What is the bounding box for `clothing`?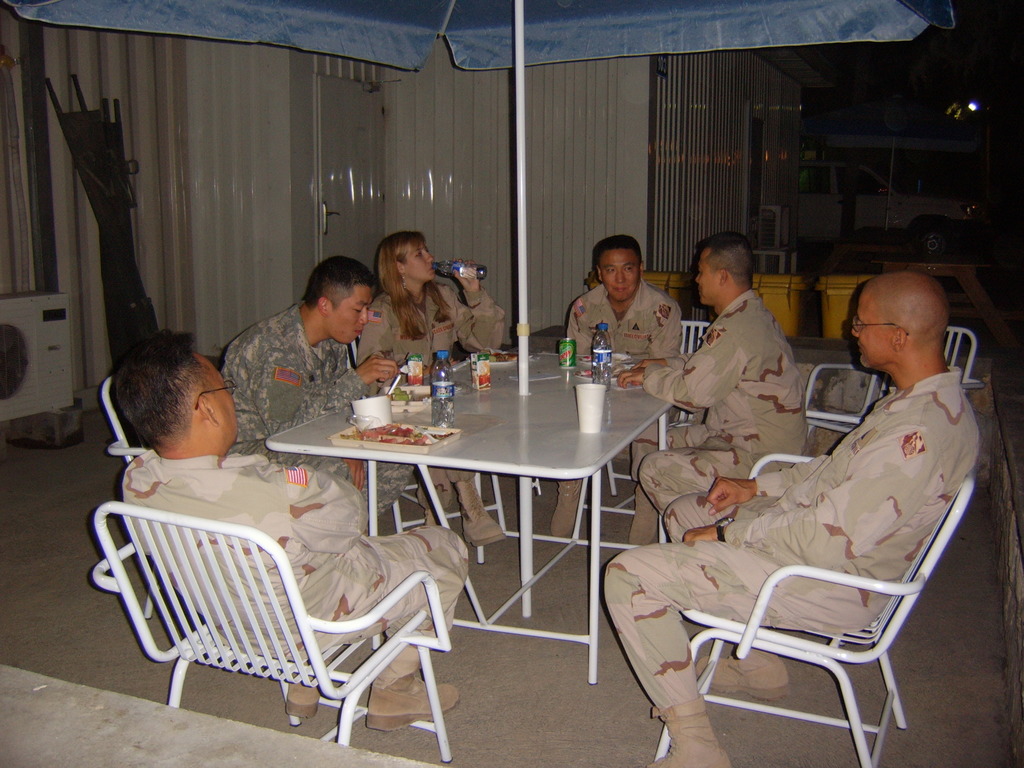
bbox=[556, 276, 700, 482].
